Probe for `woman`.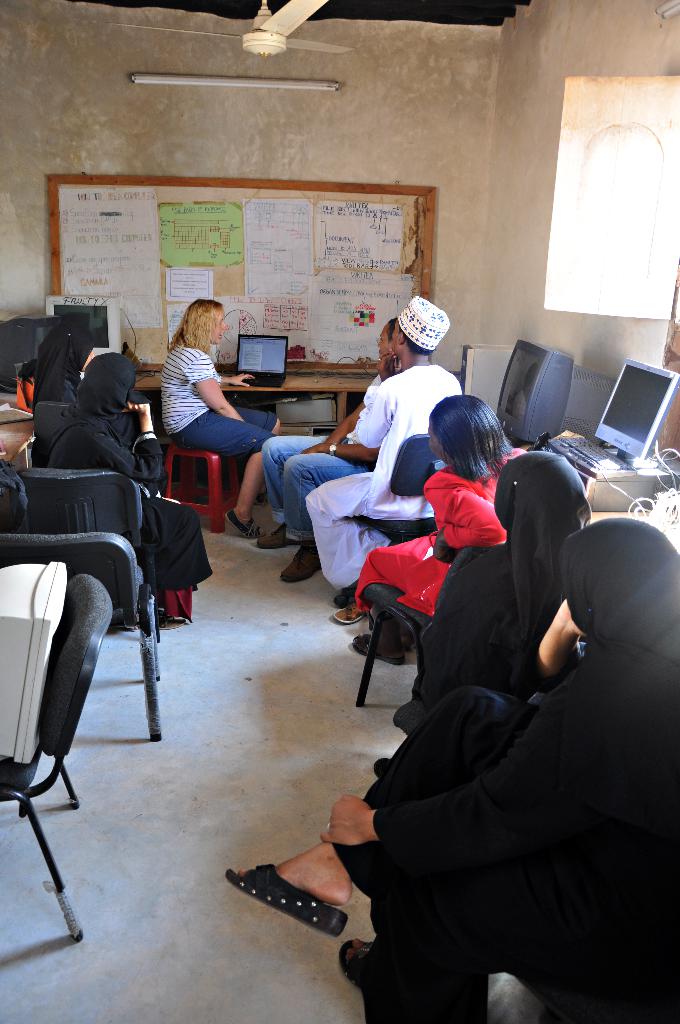
Probe result: <box>225,517,679,1023</box>.
